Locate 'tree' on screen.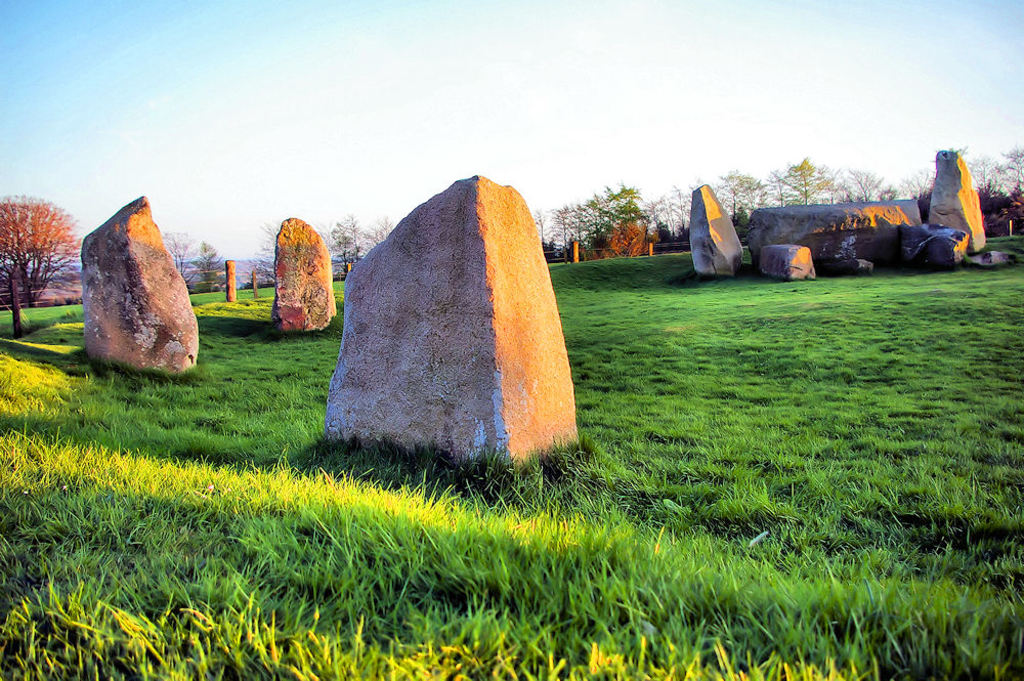
On screen at bbox=[586, 190, 649, 258].
